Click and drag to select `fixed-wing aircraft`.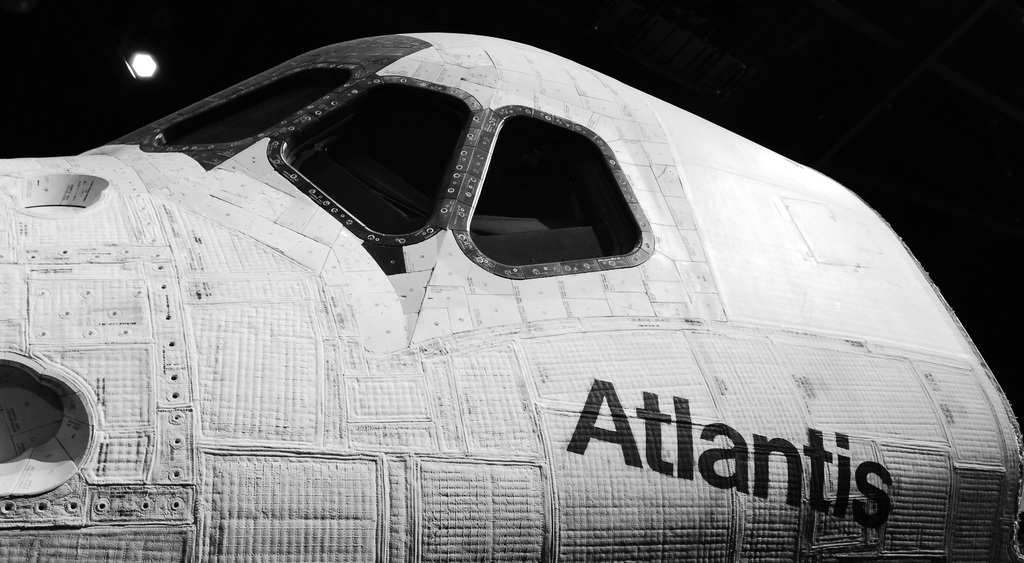
Selection: [x1=0, y1=28, x2=1023, y2=562].
